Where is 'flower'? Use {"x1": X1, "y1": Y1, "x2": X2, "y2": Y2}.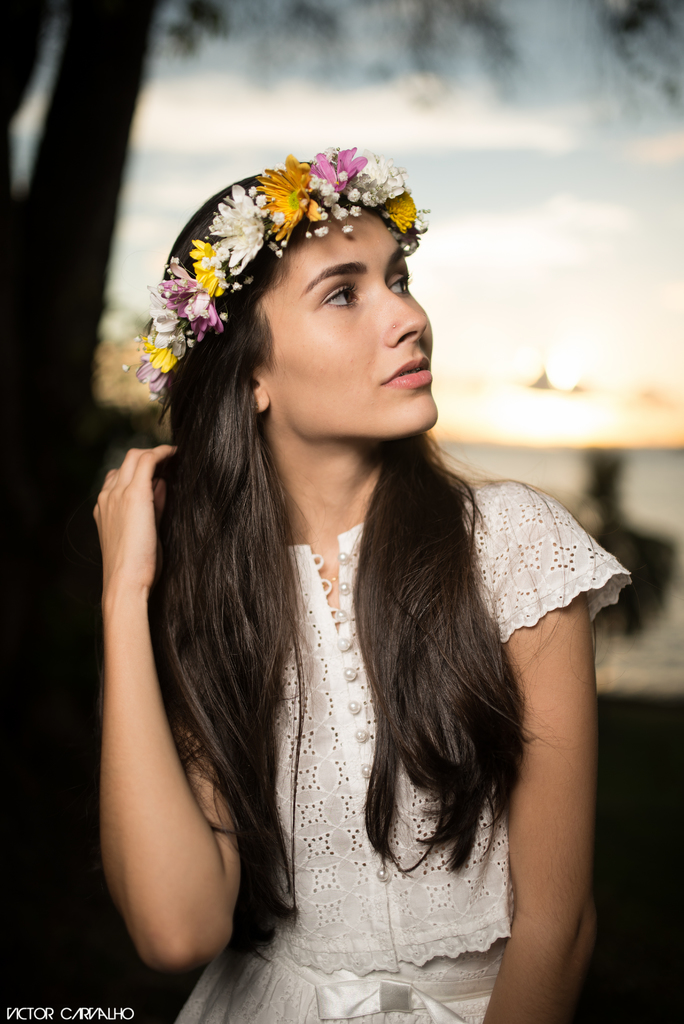
{"x1": 310, "y1": 142, "x2": 352, "y2": 211}.
